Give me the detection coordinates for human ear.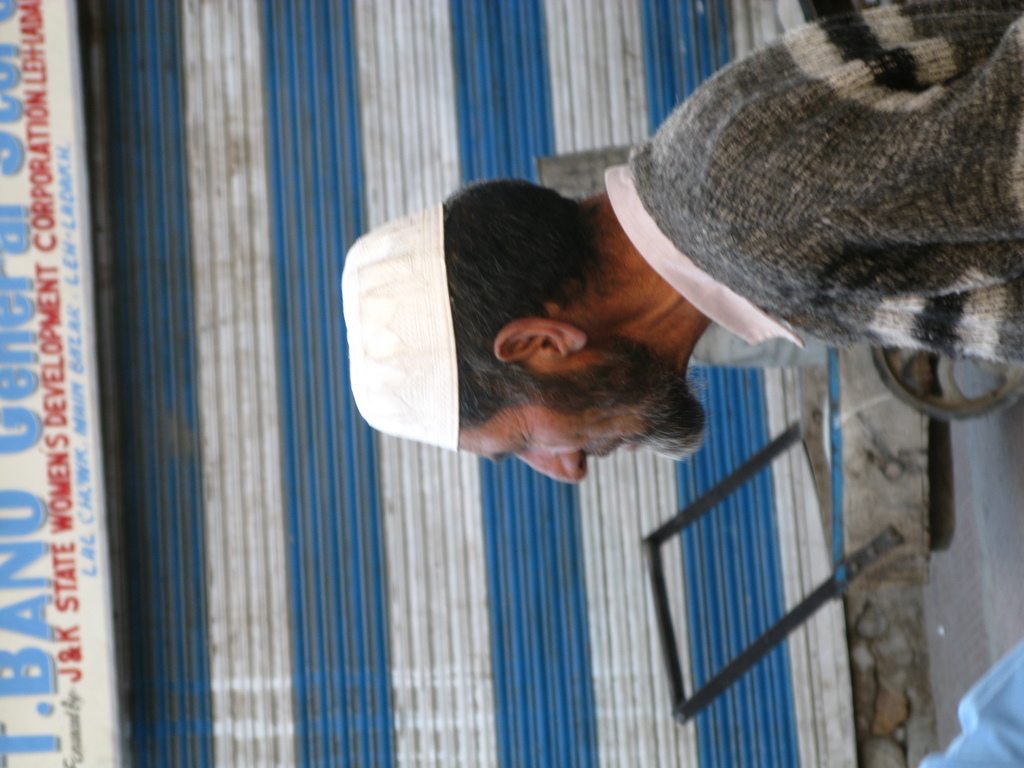
x1=495, y1=322, x2=593, y2=368.
